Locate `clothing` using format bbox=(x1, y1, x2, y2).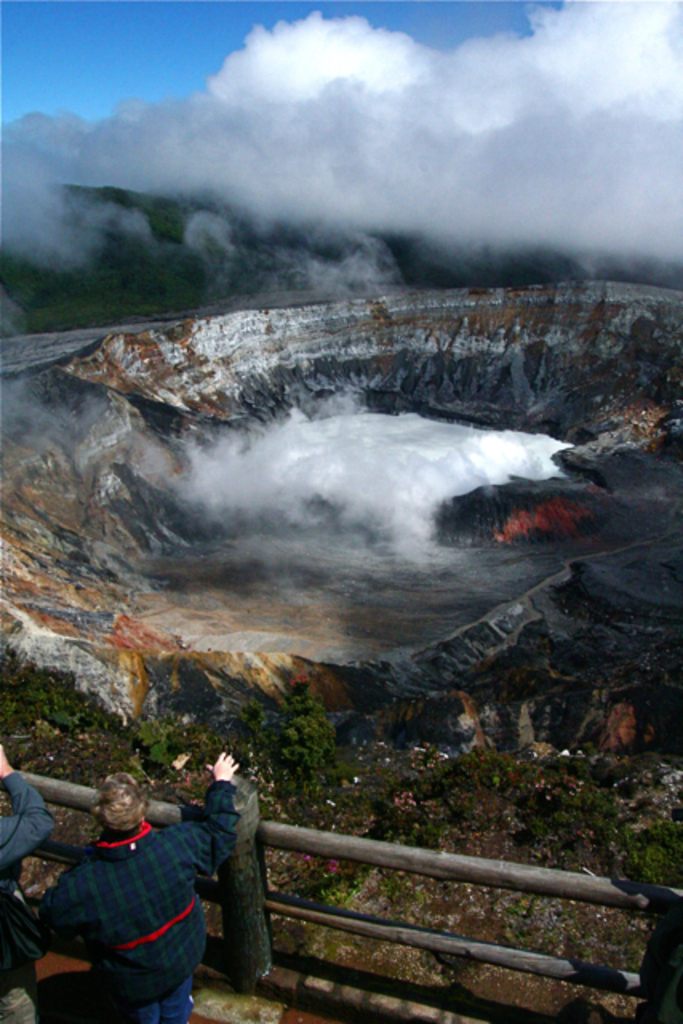
bbox=(0, 773, 58, 1002).
